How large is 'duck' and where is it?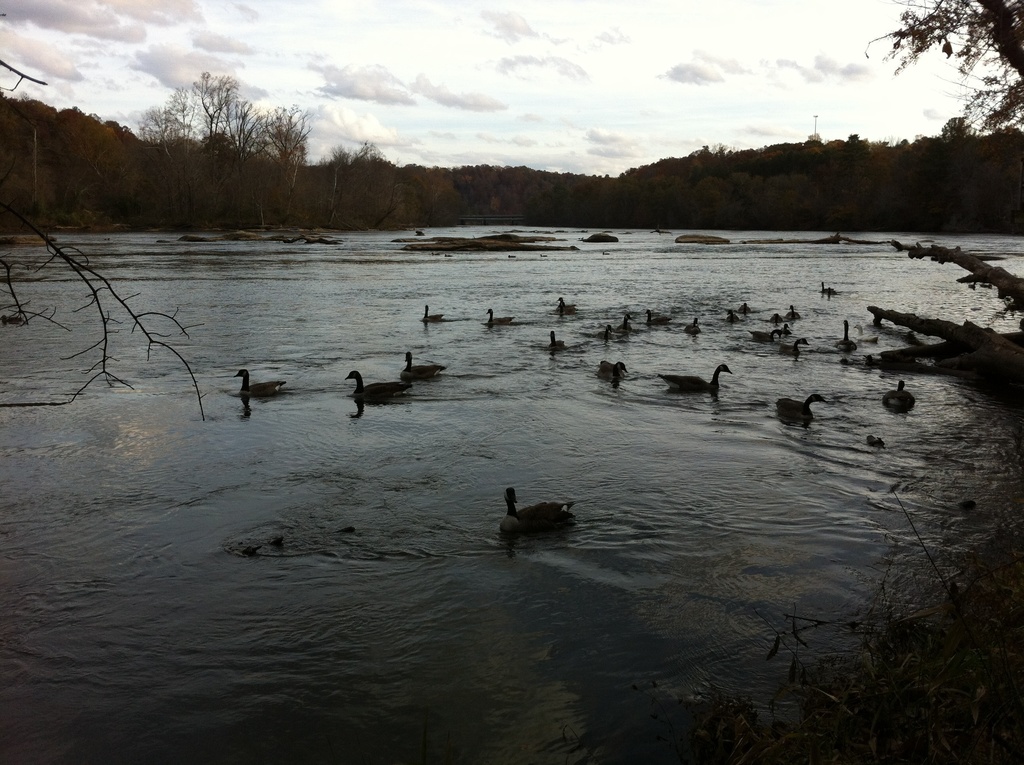
Bounding box: box=[406, 353, 442, 381].
